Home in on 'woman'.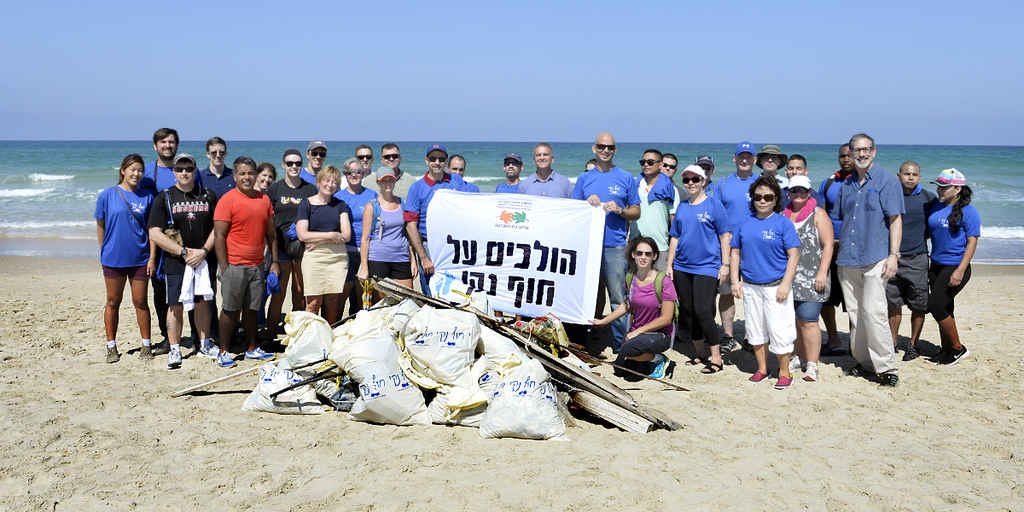
Homed in at Rect(294, 164, 349, 328).
